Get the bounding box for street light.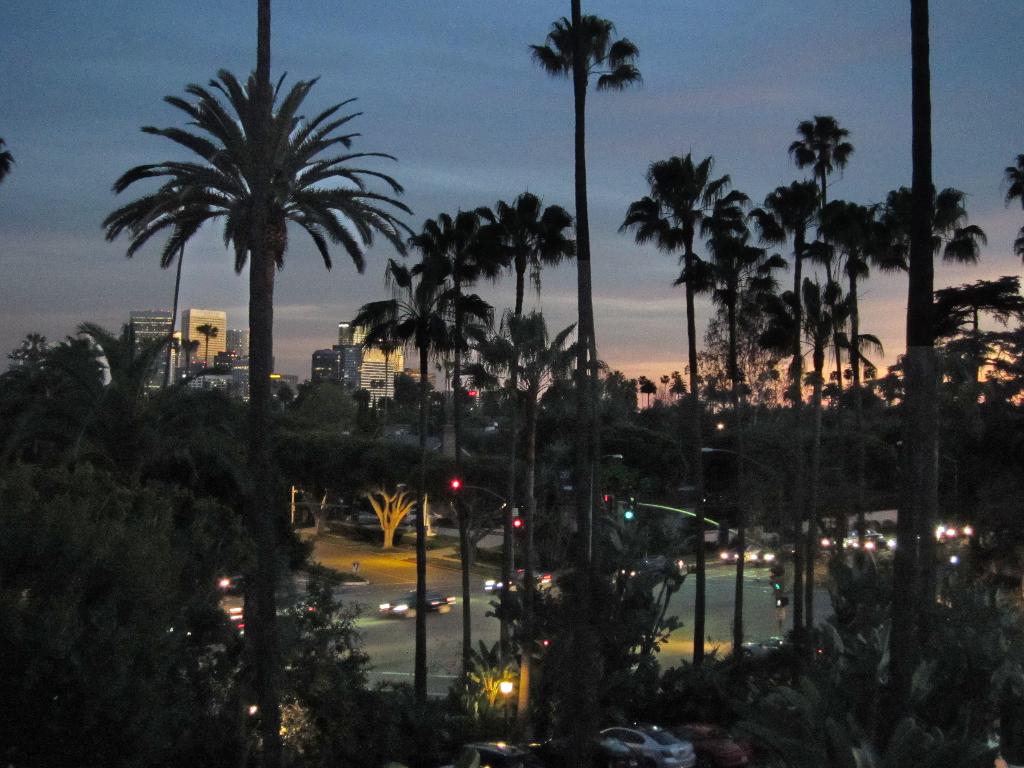
left=591, top=450, right=626, bottom=570.
